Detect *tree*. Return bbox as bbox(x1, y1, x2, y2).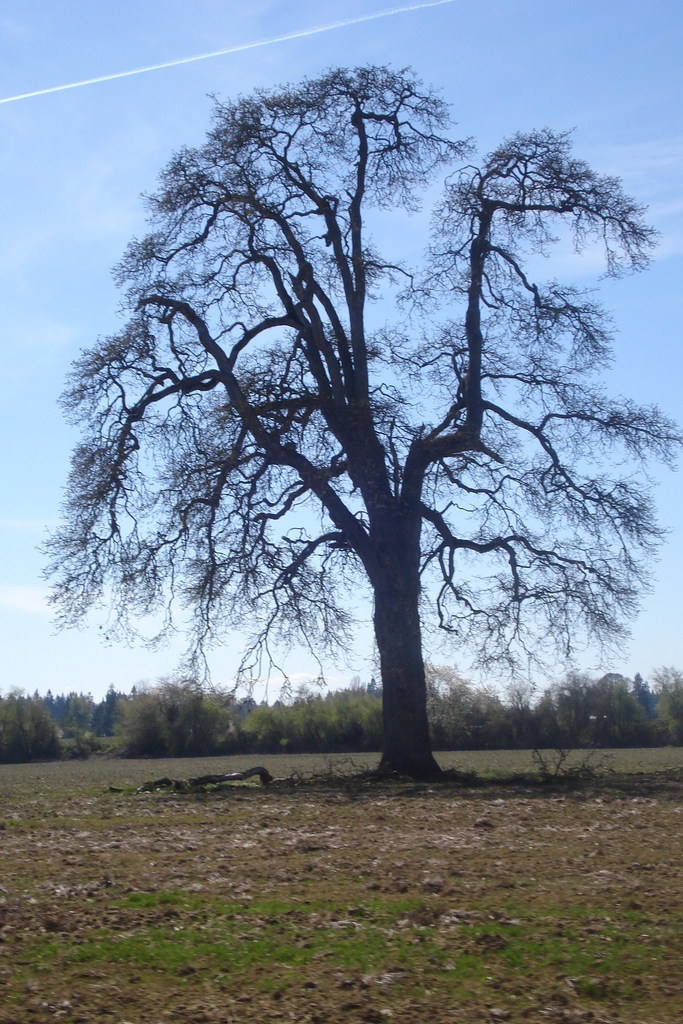
bbox(636, 675, 682, 727).
